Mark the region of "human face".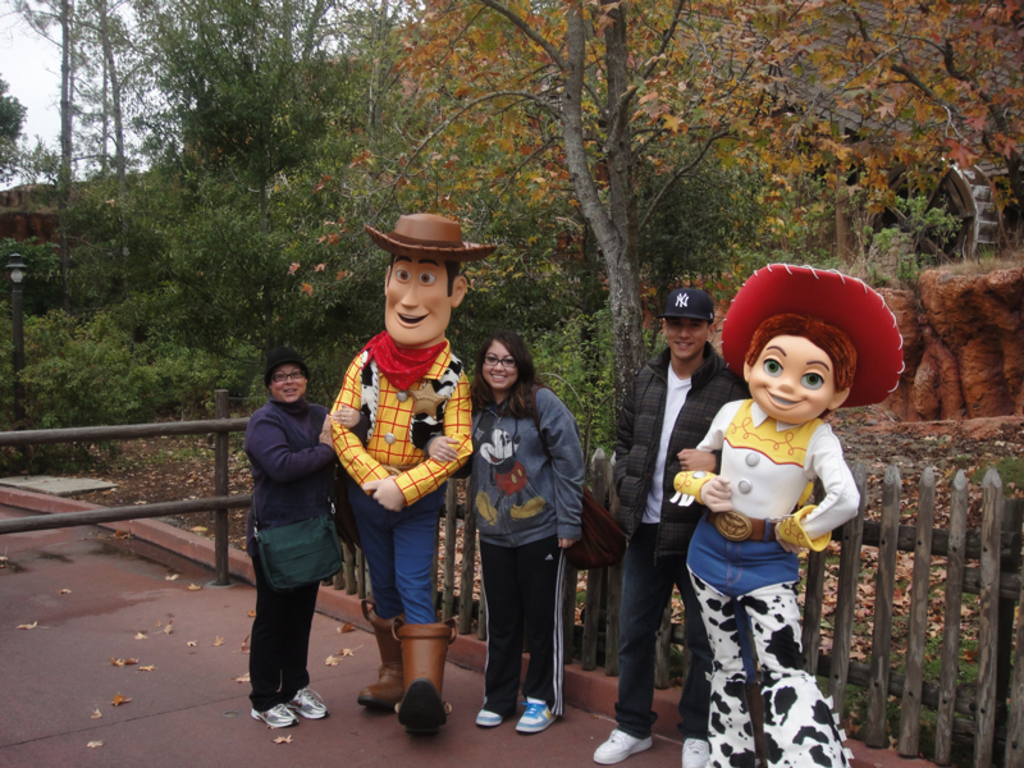
Region: [x1=477, y1=338, x2=524, y2=389].
